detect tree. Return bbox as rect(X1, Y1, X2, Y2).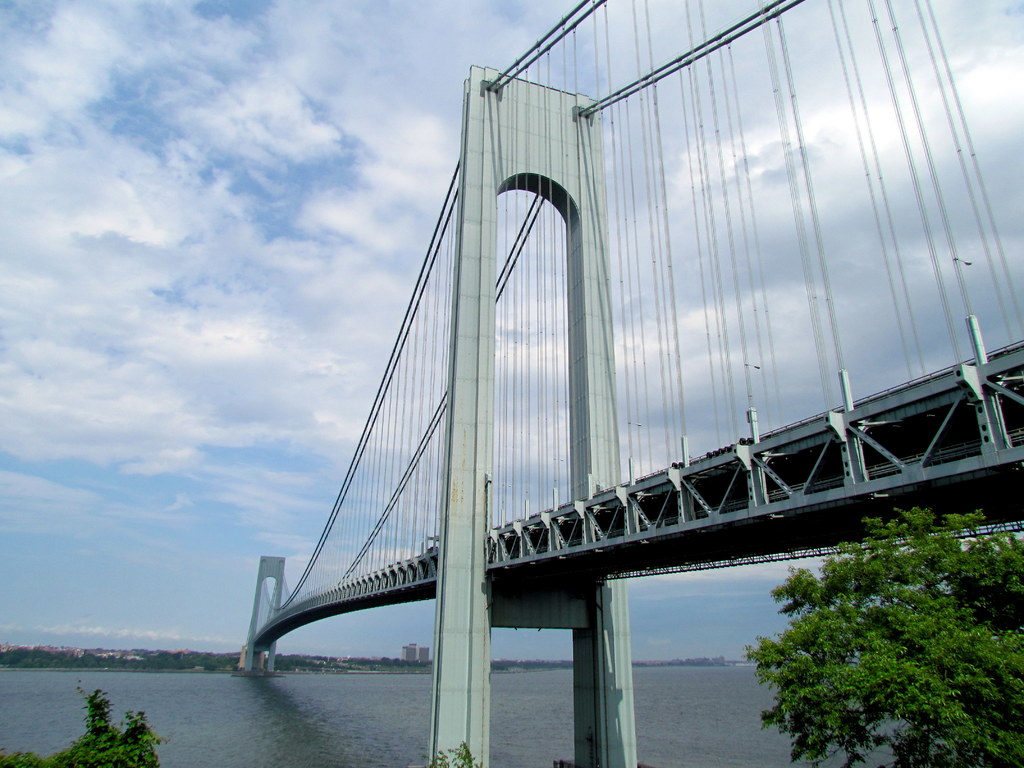
rect(422, 717, 476, 767).
